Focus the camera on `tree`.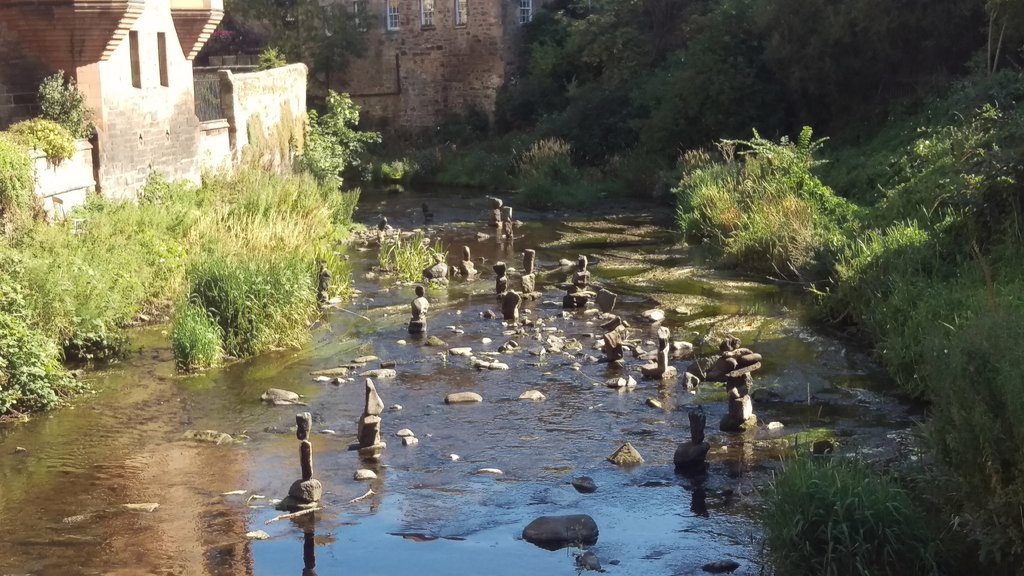
Focus region: 287/93/374/205.
